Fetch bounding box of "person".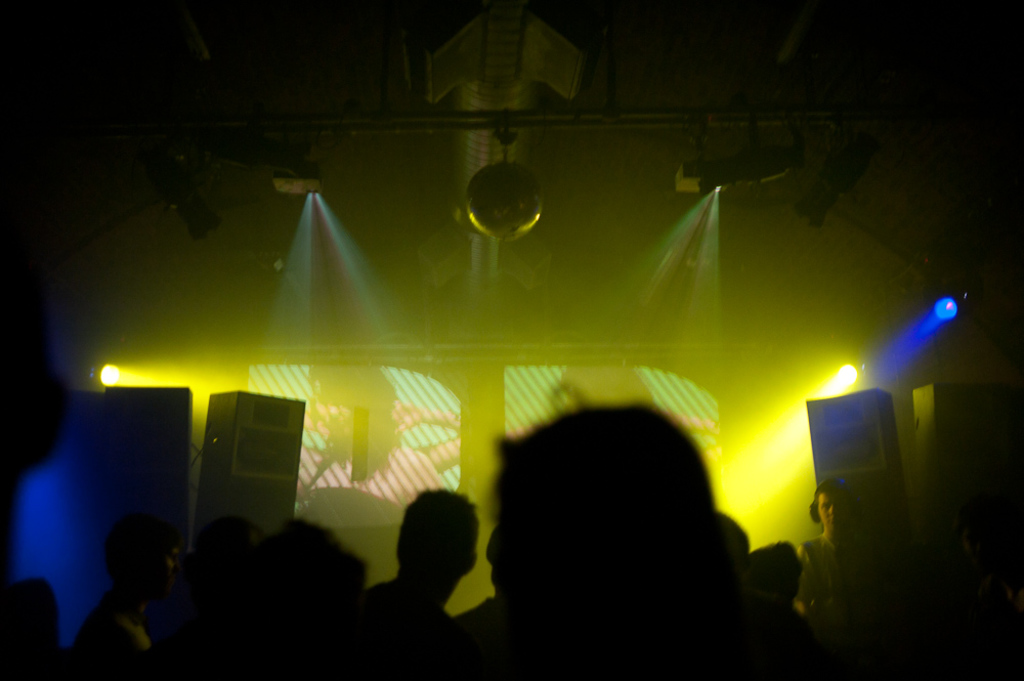
Bbox: 357, 491, 478, 680.
